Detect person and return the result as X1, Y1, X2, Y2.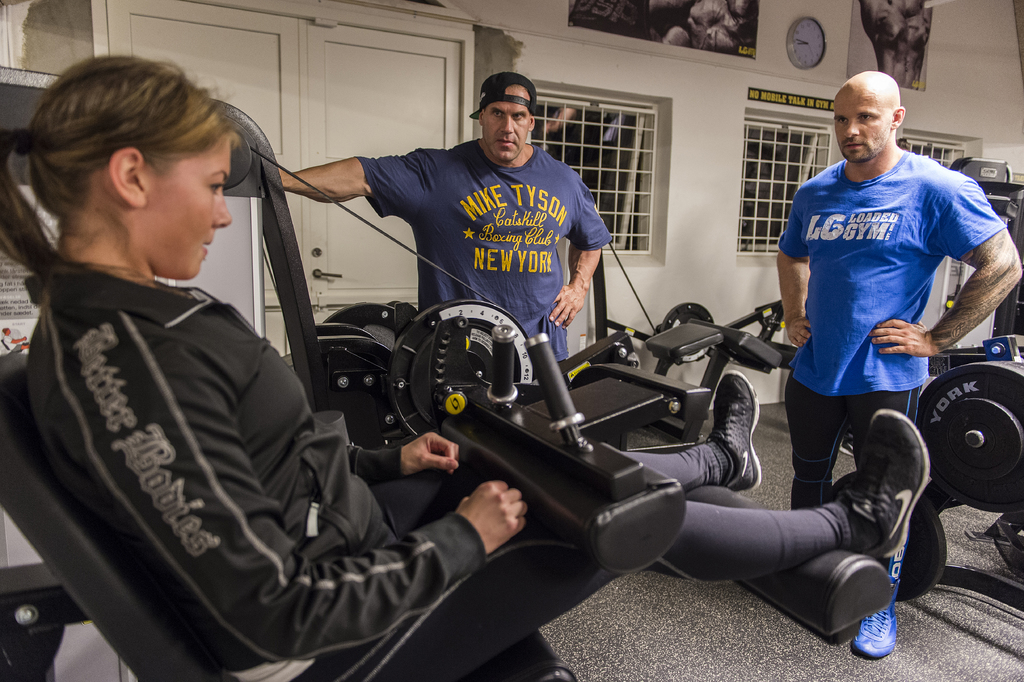
277, 69, 613, 365.
